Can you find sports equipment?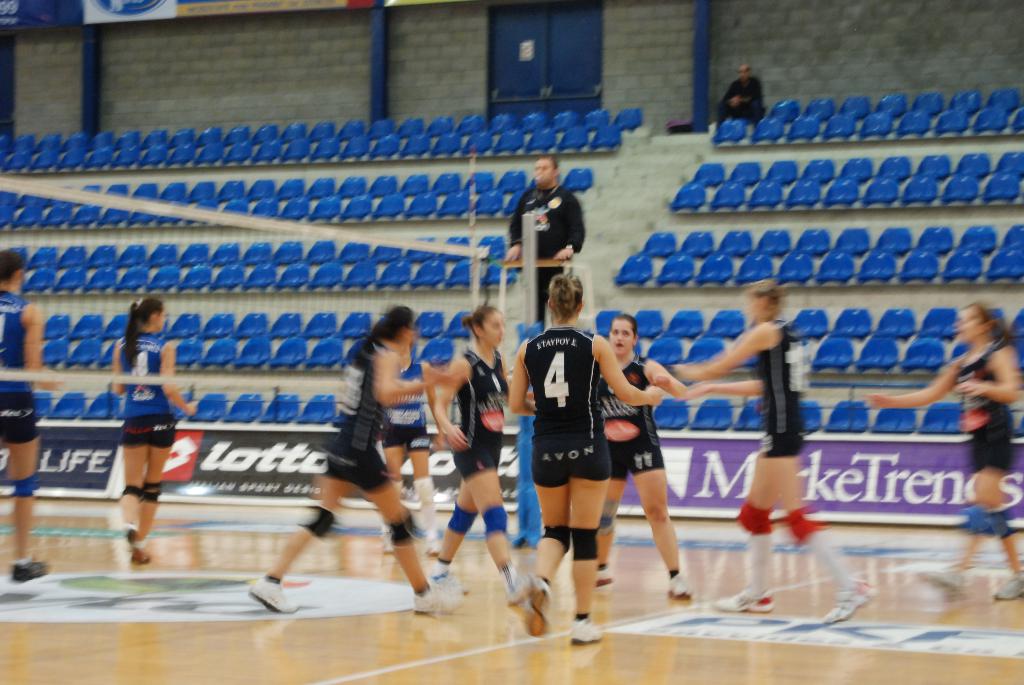
Yes, bounding box: (989, 511, 1007, 536).
